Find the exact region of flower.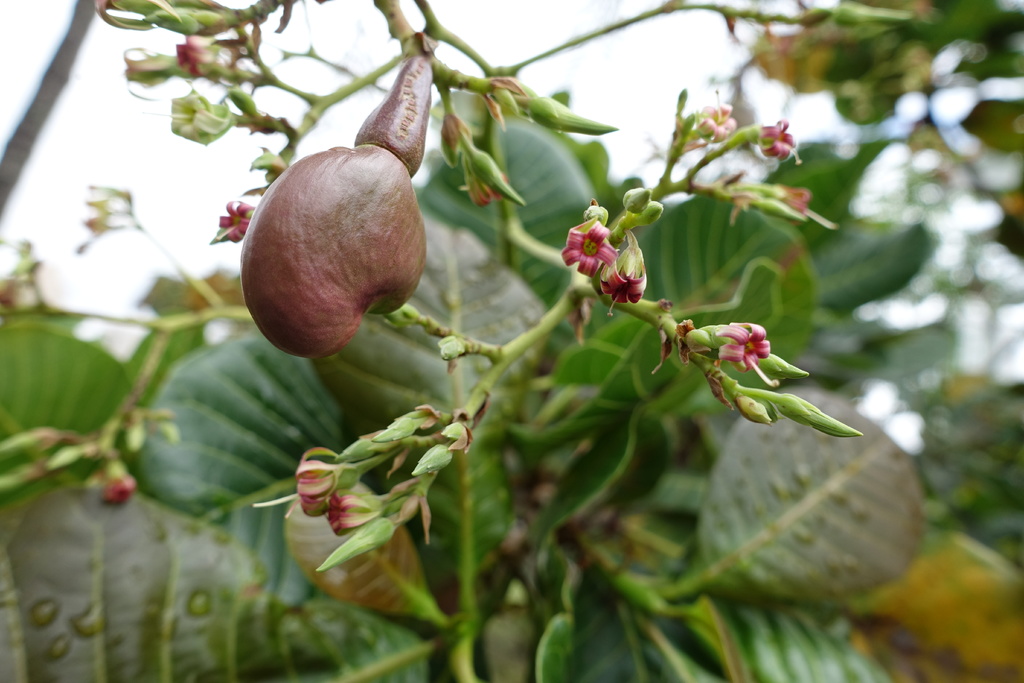
Exact region: pyautogui.locateOnScreen(598, 231, 649, 324).
